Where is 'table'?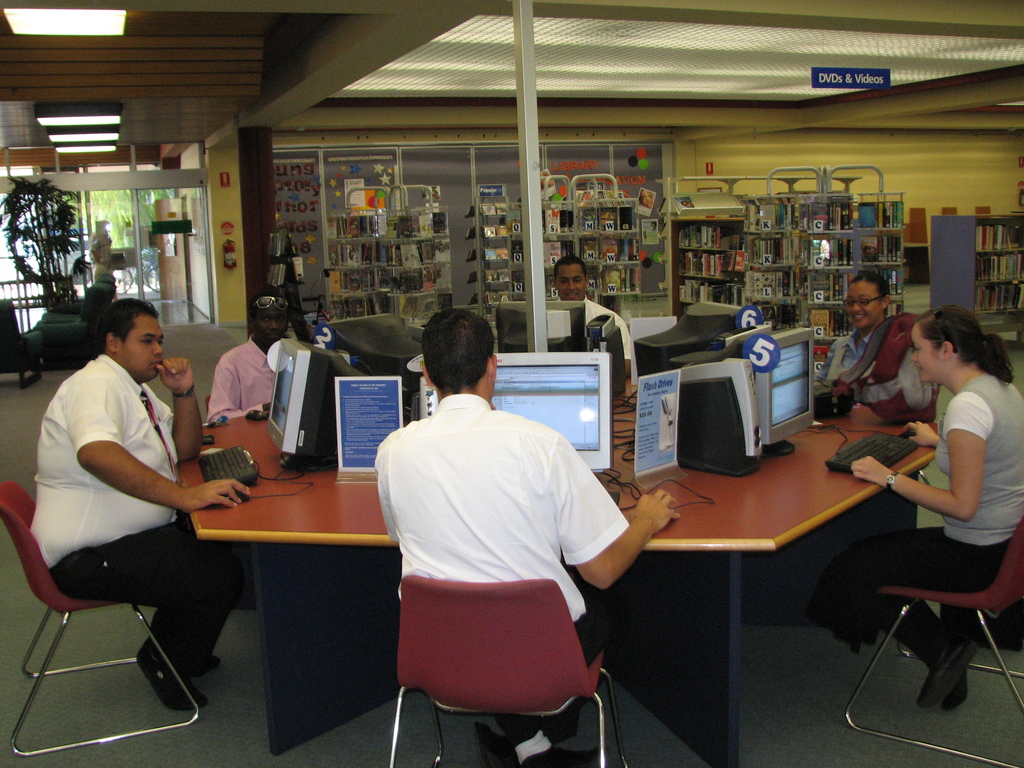
<region>172, 351, 926, 767</region>.
